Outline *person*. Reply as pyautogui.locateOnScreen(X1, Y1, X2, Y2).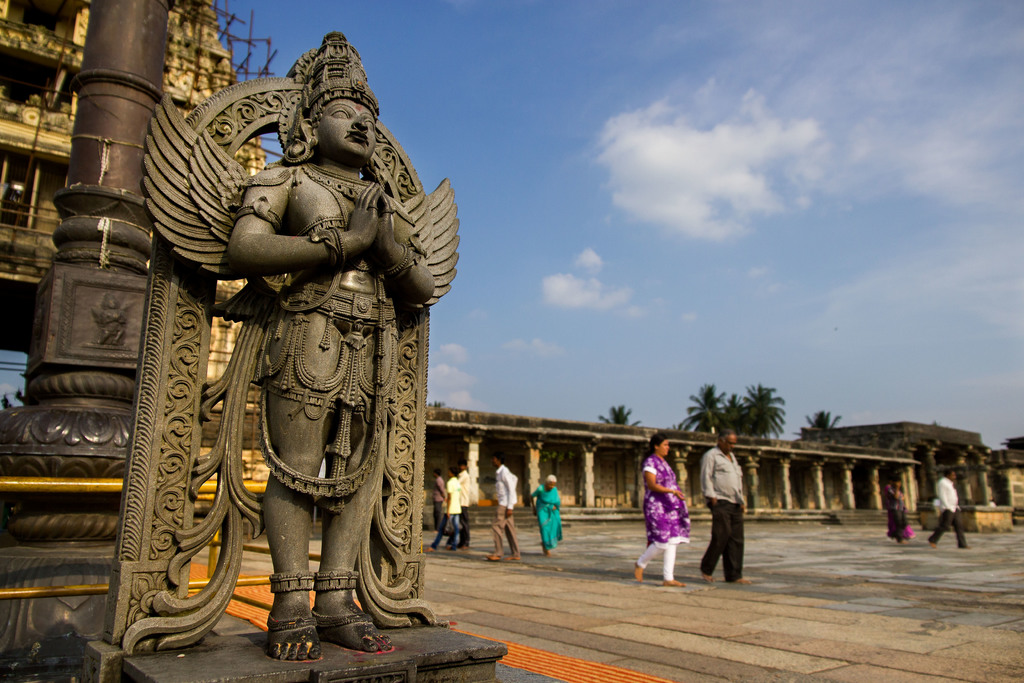
pyautogui.locateOnScreen(483, 459, 522, 559).
